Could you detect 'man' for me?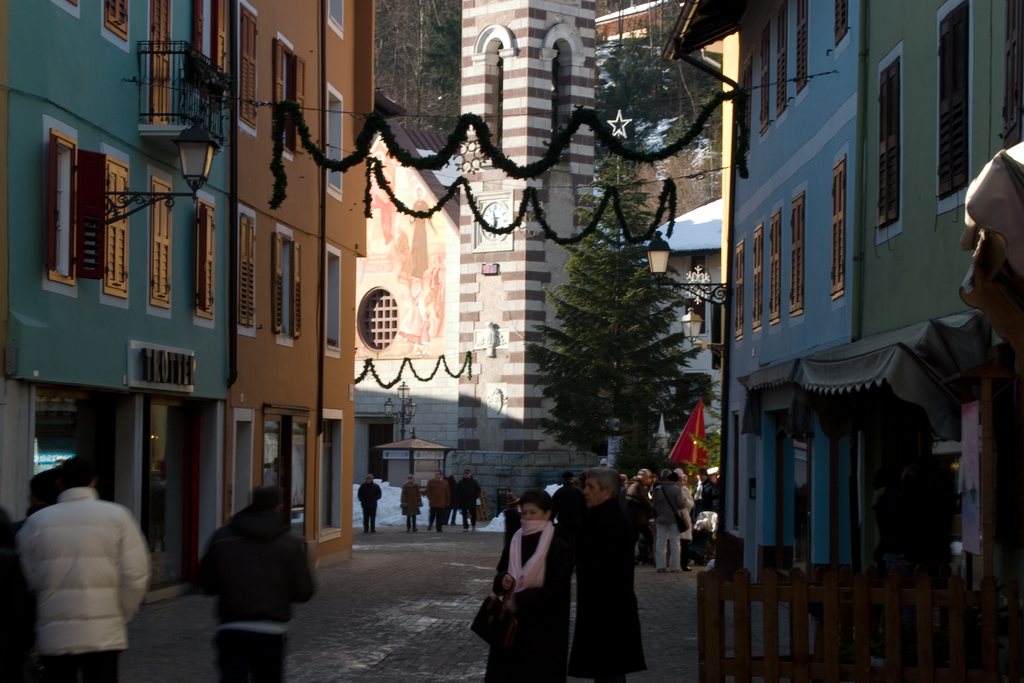
Detection result: <region>455, 468, 480, 529</region>.
